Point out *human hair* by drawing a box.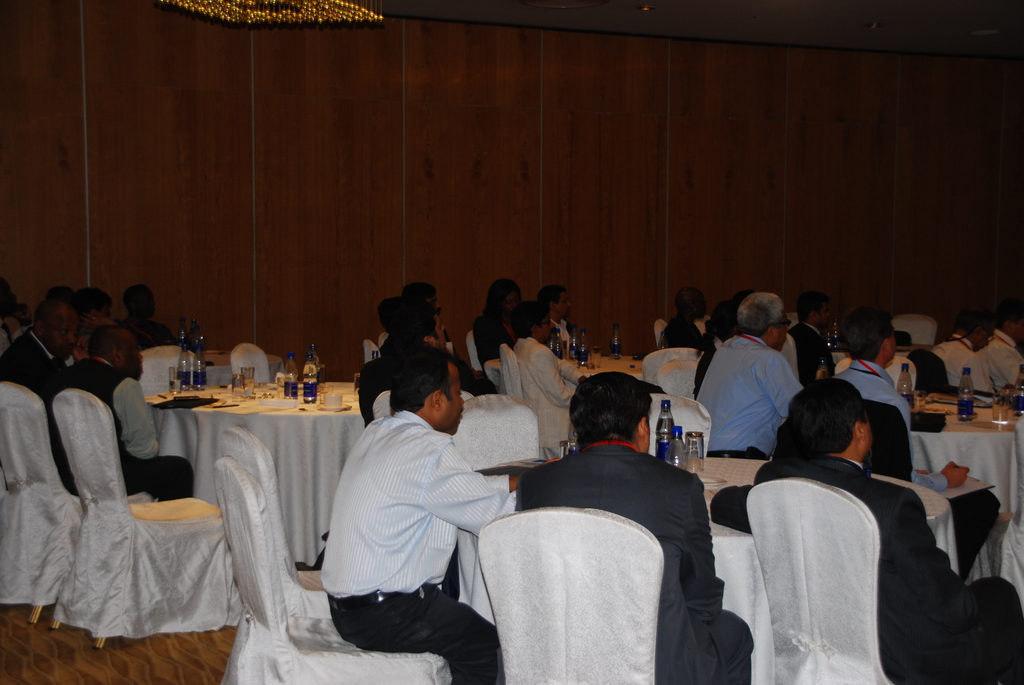
<region>510, 303, 547, 340</region>.
